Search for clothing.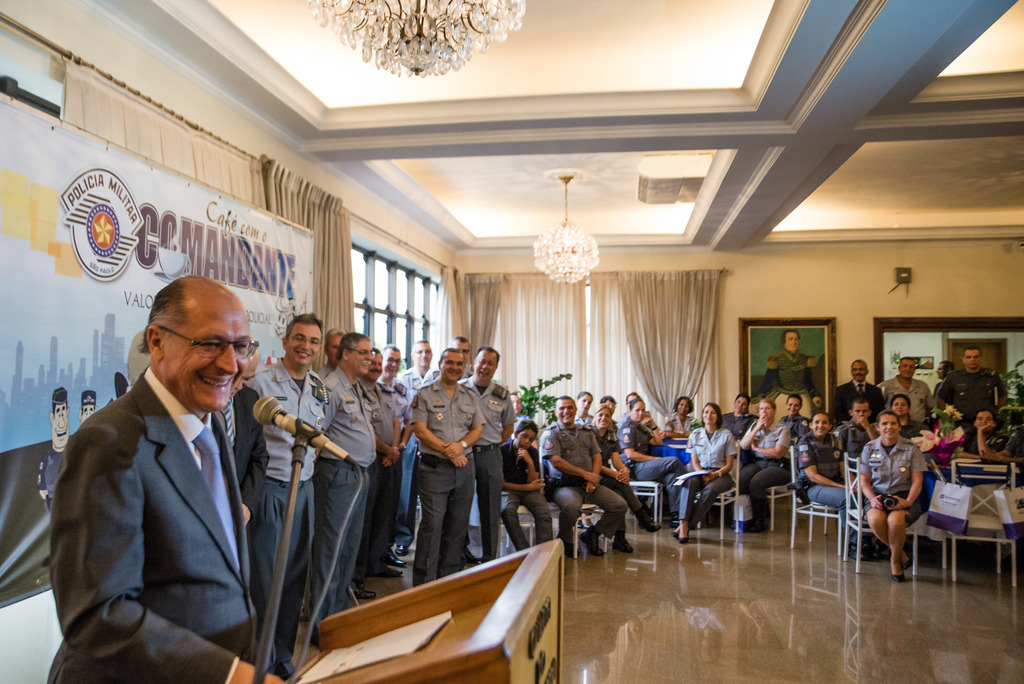
Found at bbox=(733, 419, 783, 526).
